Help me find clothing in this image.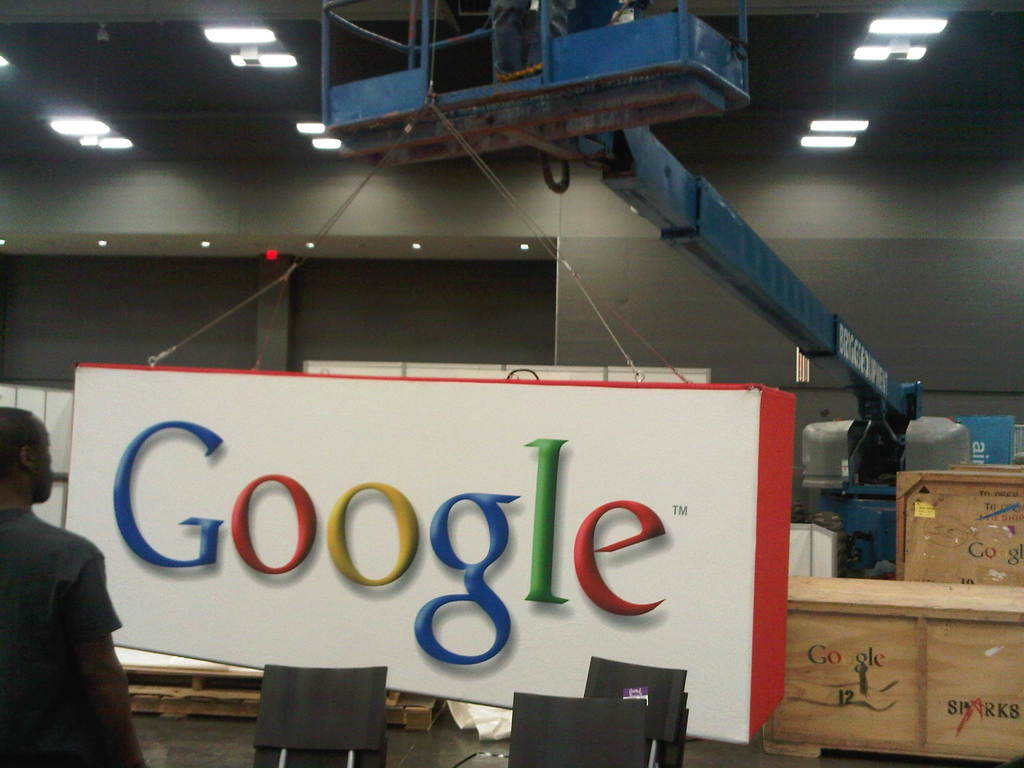
Found it: (12, 480, 136, 737).
